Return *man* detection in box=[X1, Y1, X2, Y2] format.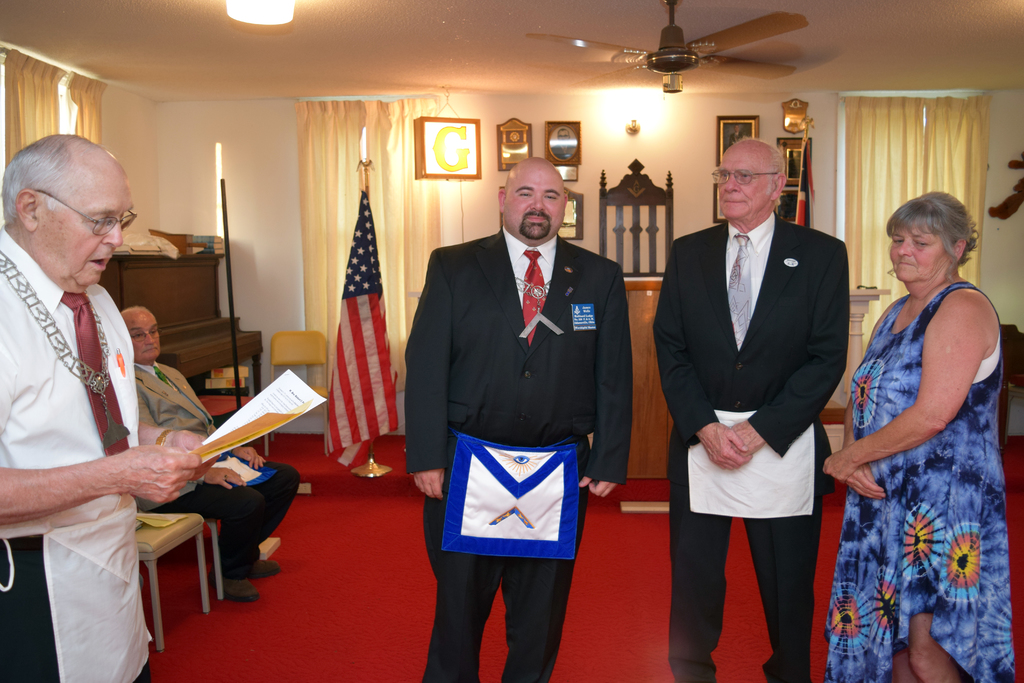
box=[0, 129, 221, 682].
